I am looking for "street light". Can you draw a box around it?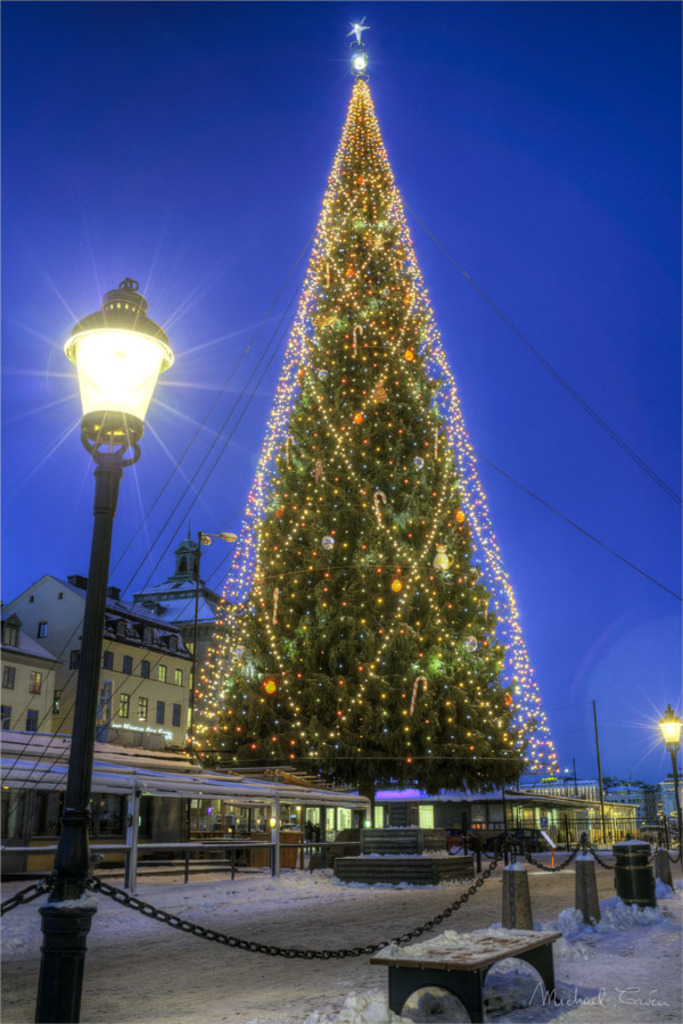
Sure, the bounding box is bbox=(38, 248, 195, 883).
